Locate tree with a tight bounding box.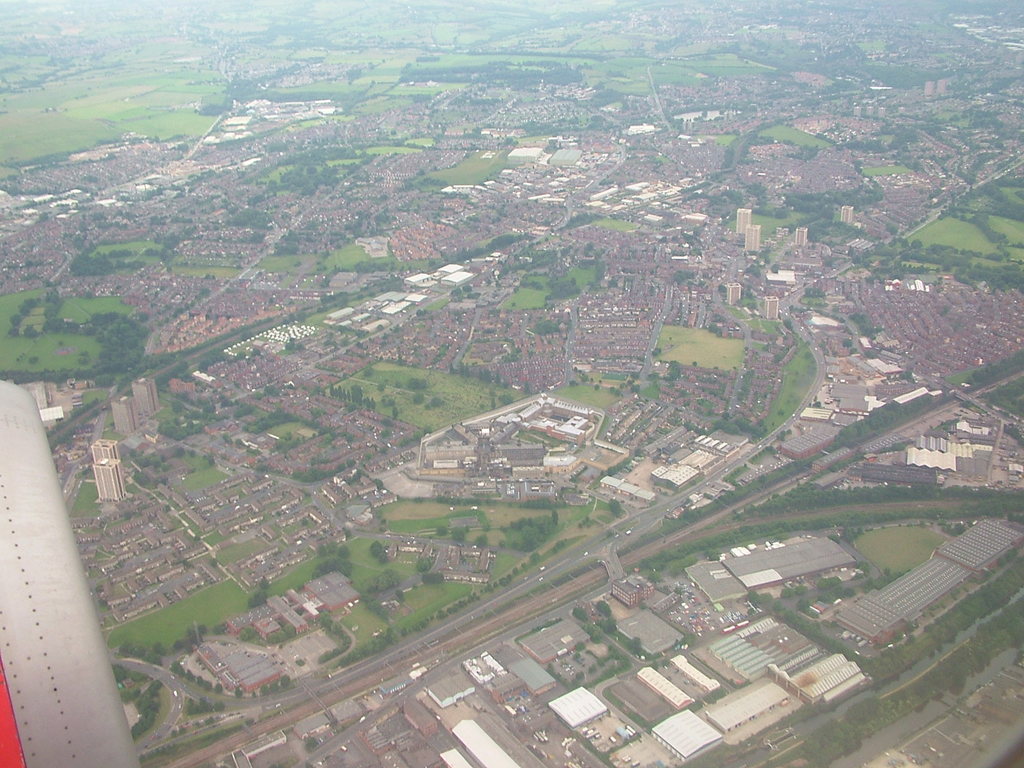
bbox(449, 291, 461, 299).
